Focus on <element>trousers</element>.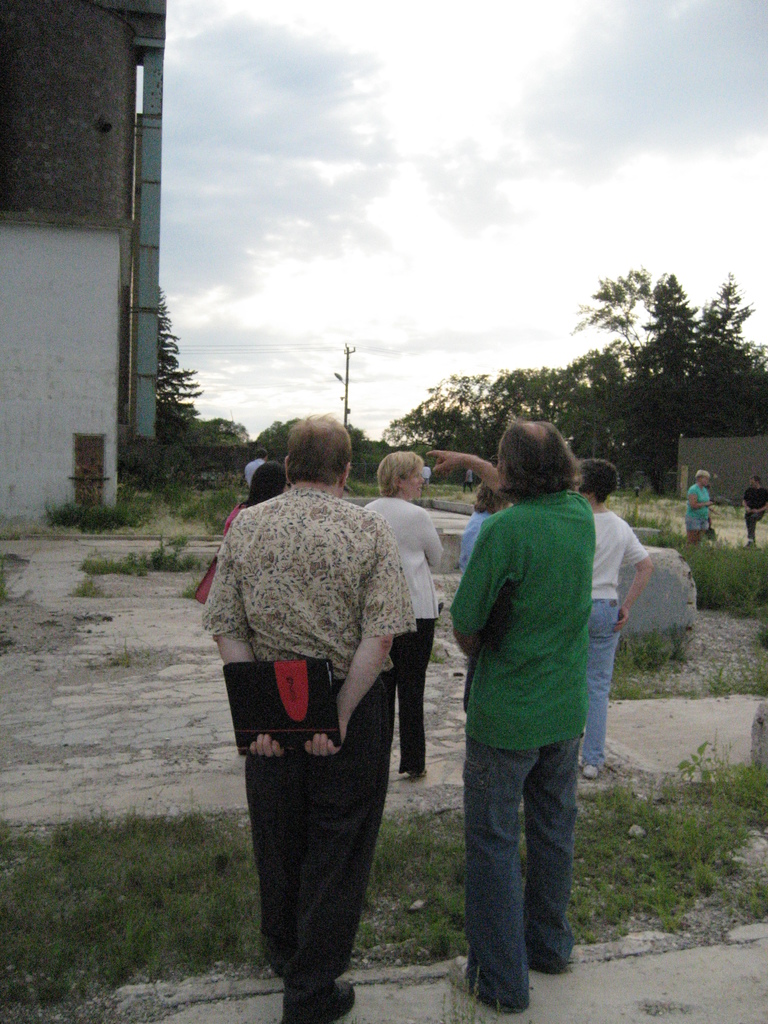
Focused at <bbox>461, 655, 482, 713</bbox>.
